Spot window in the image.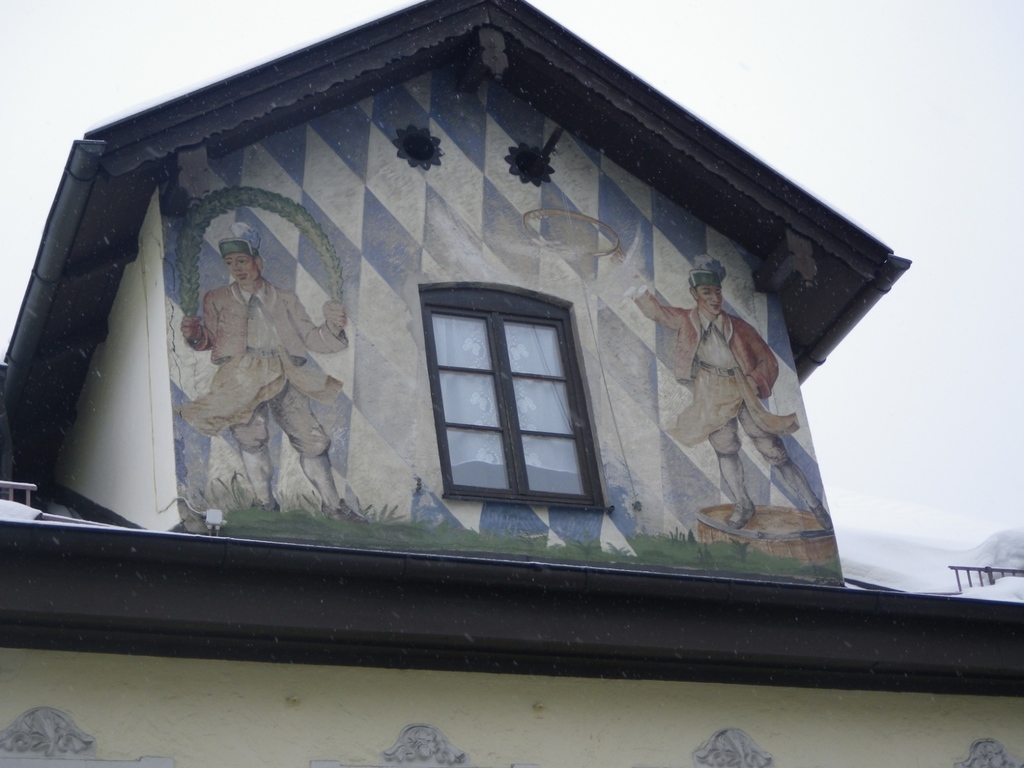
window found at BBox(435, 273, 592, 509).
